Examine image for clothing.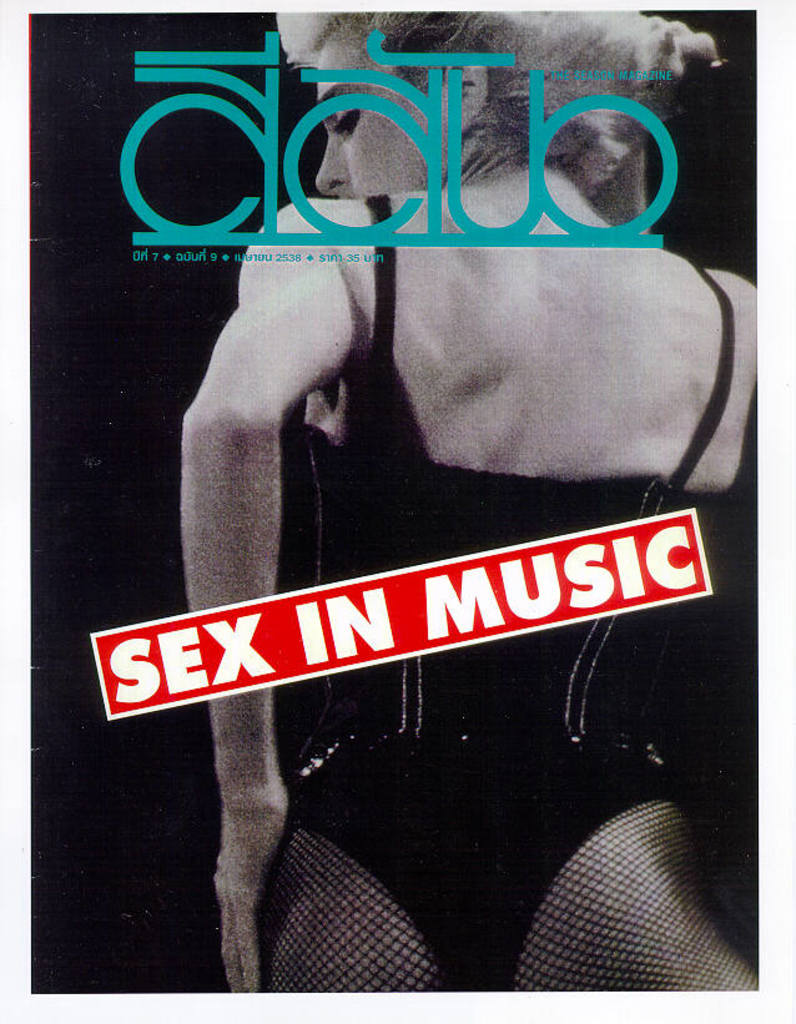
Examination result: [287,186,736,990].
